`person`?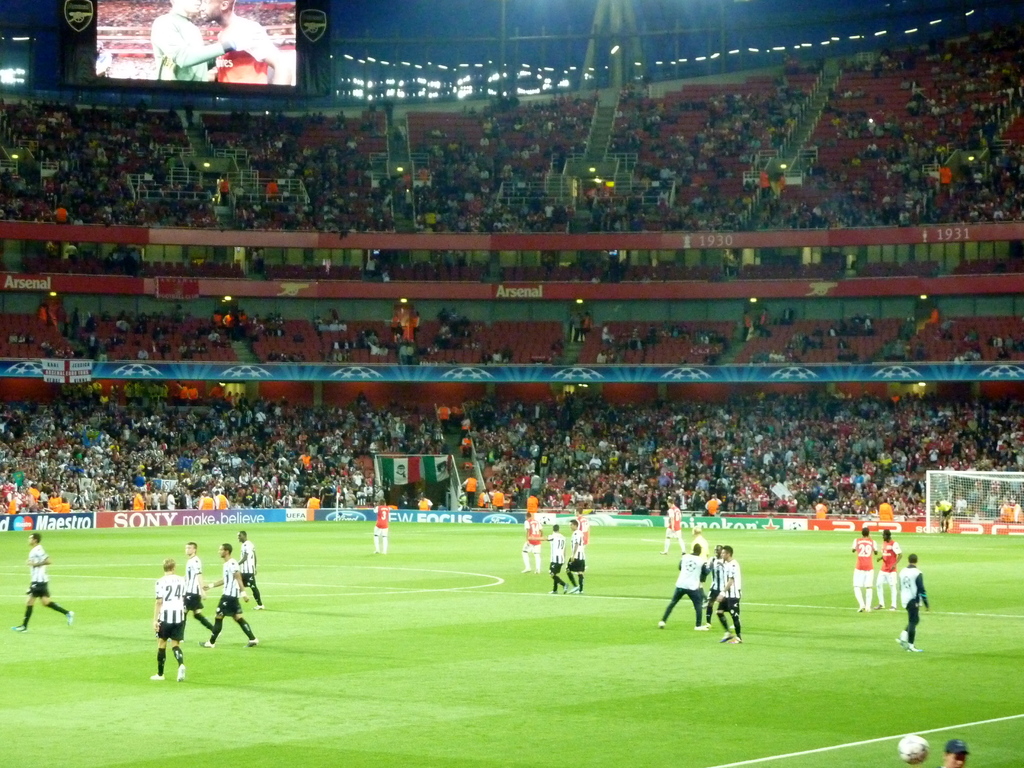
locate(265, 173, 276, 198)
